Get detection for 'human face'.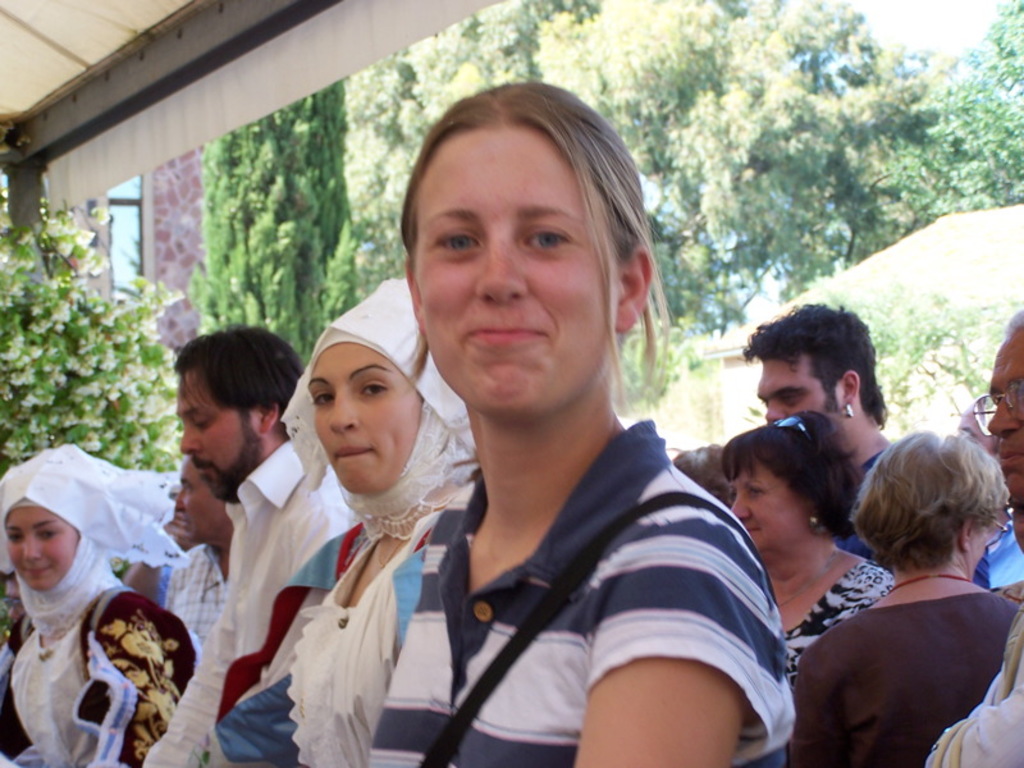
Detection: box(169, 495, 193, 544).
